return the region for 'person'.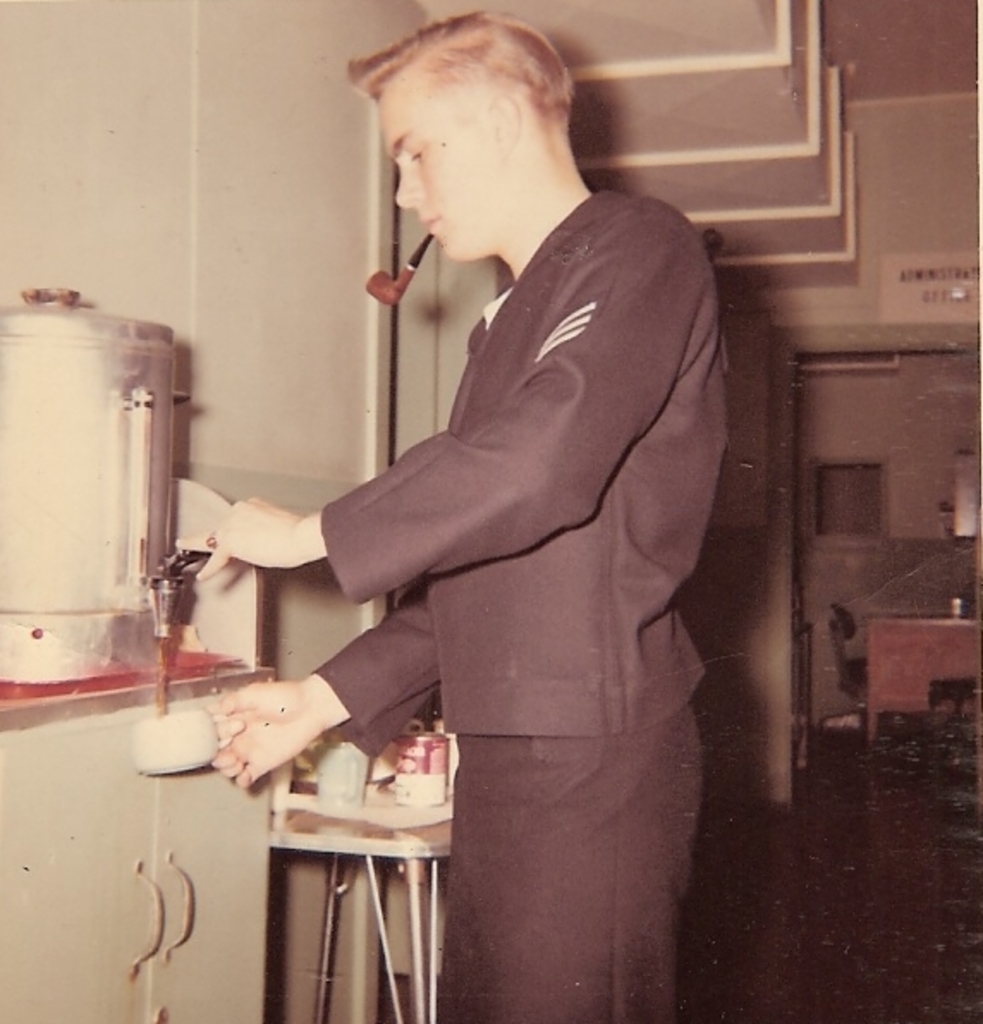
<region>217, 22, 744, 1023</region>.
